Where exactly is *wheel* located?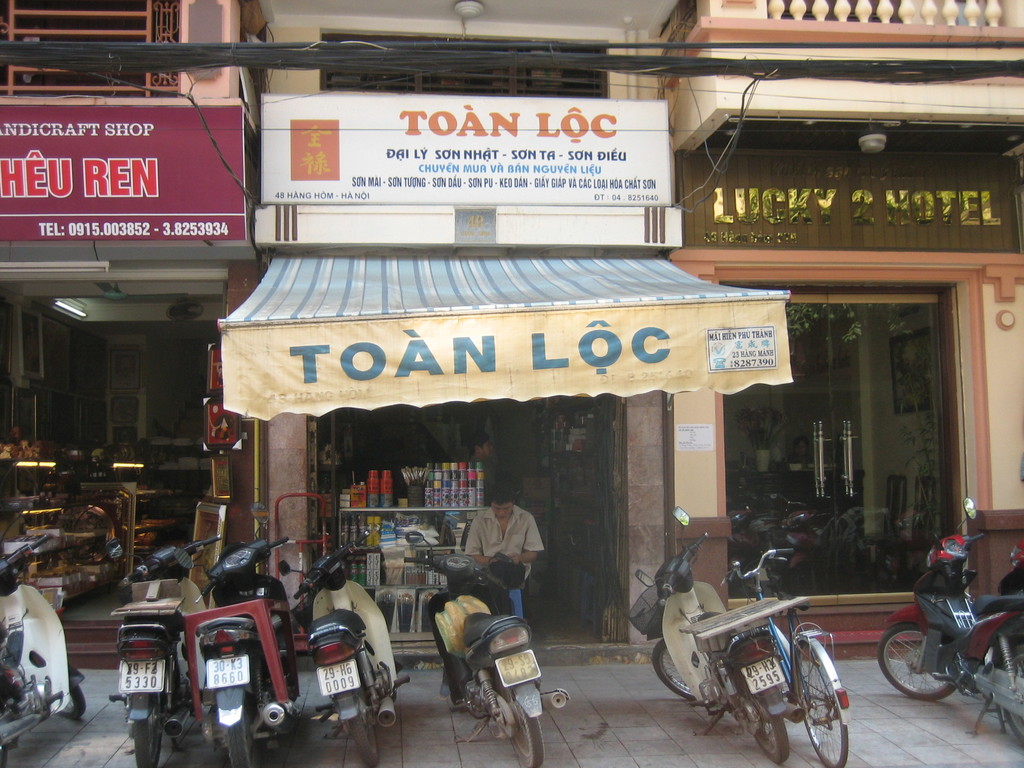
Its bounding box is region(785, 643, 852, 760).
